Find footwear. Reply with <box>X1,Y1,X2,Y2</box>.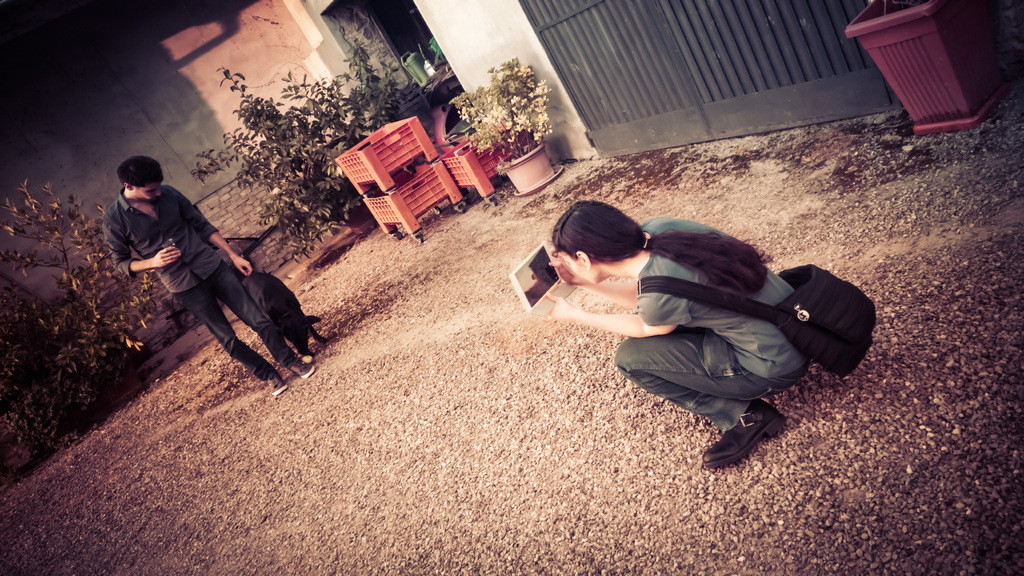
<box>263,377,289,394</box>.
